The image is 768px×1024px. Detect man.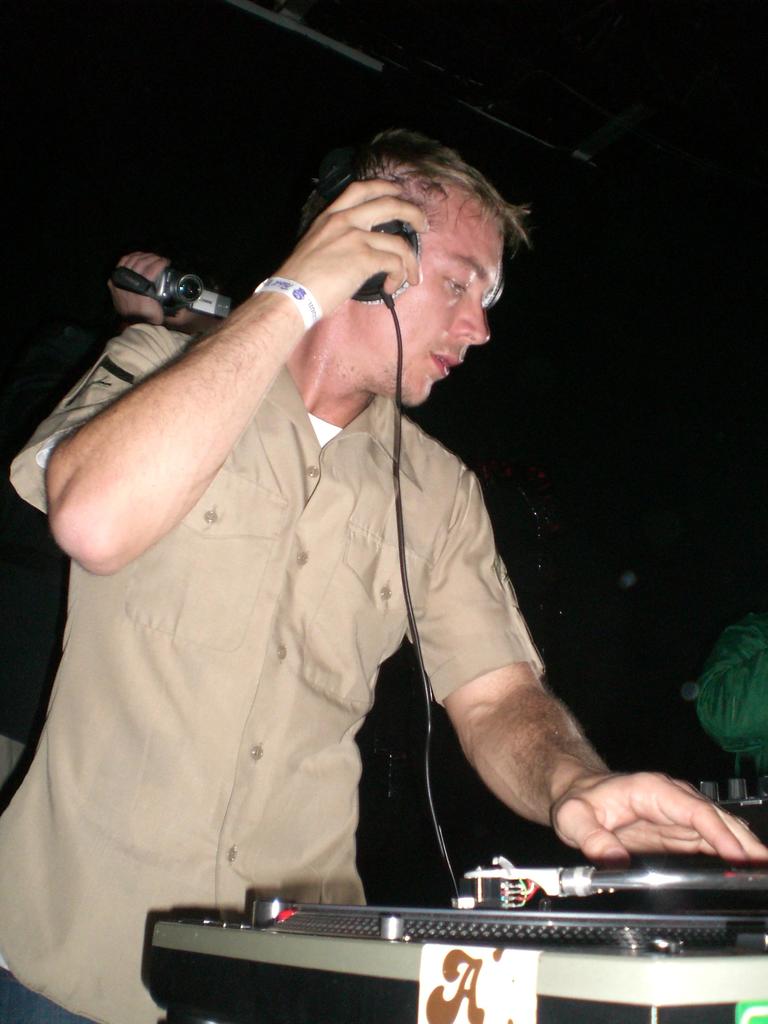
Detection: left=14, top=87, right=666, bottom=970.
